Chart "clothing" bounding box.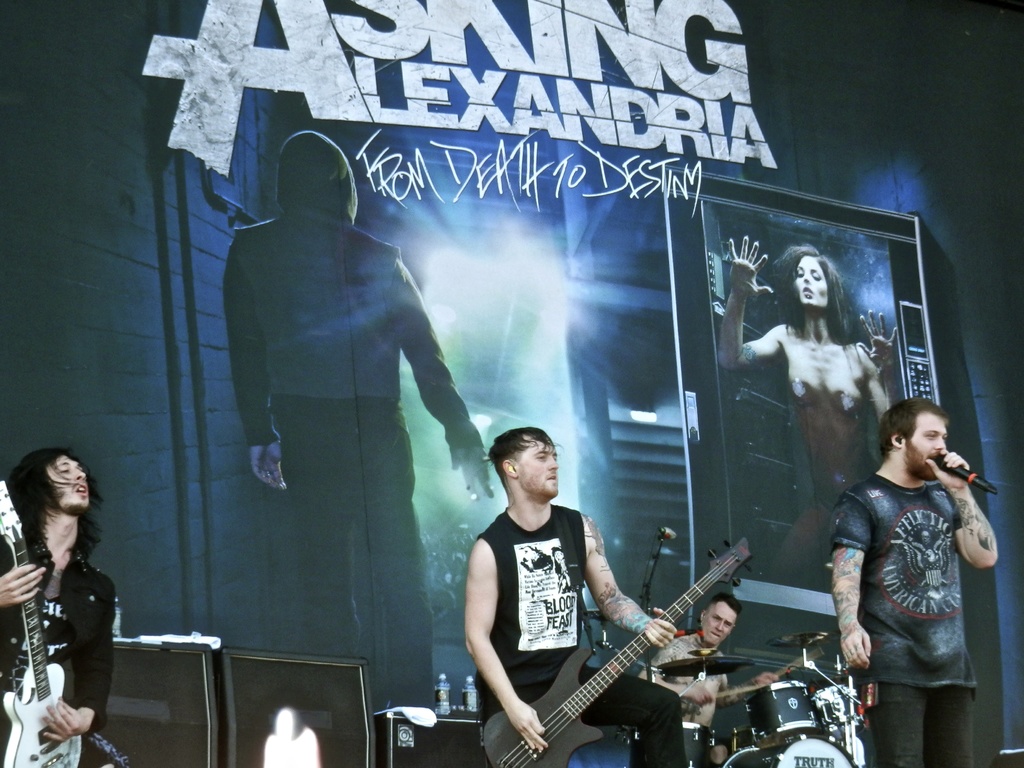
Charted: x1=0 y1=544 x2=120 y2=767.
